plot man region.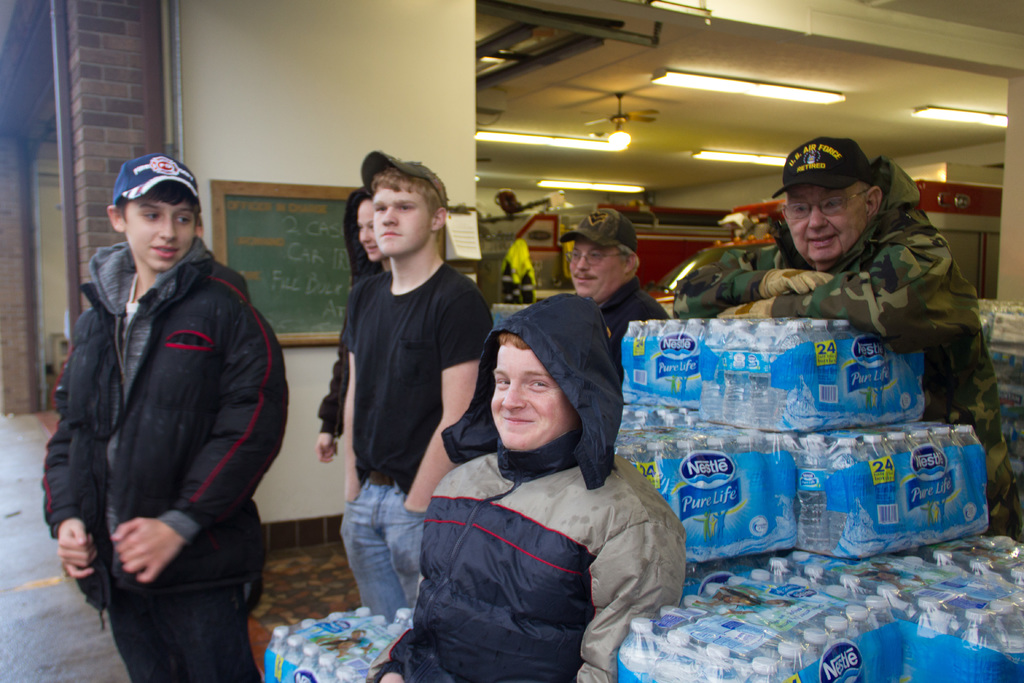
Plotted at bbox=(338, 151, 495, 623).
